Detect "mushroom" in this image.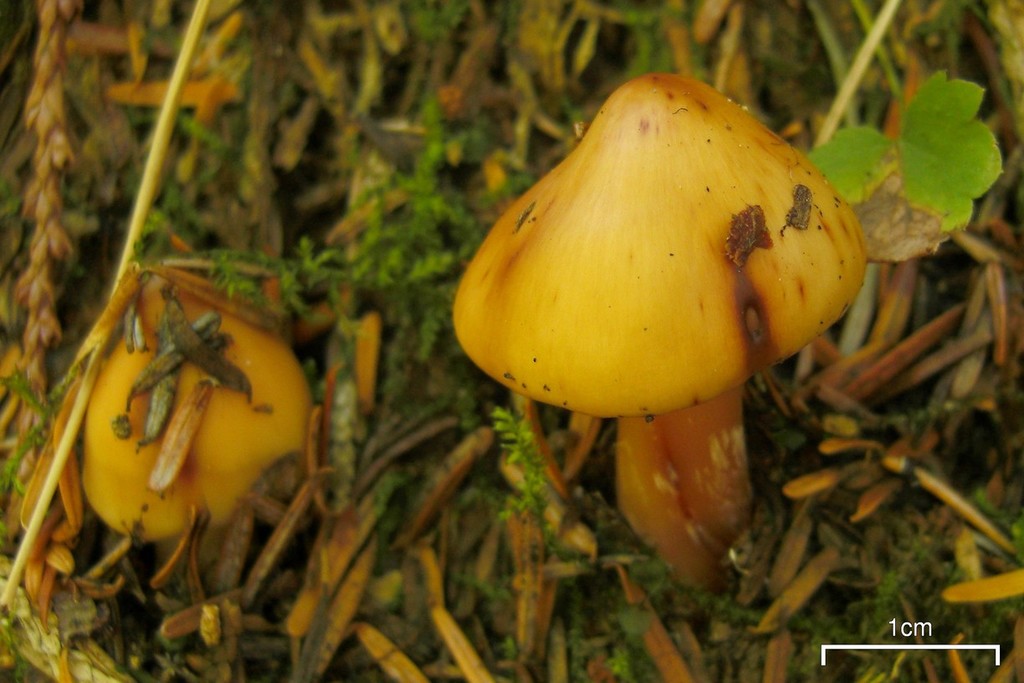
Detection: [x1=78, y1=273, x2=312, y2=629].
